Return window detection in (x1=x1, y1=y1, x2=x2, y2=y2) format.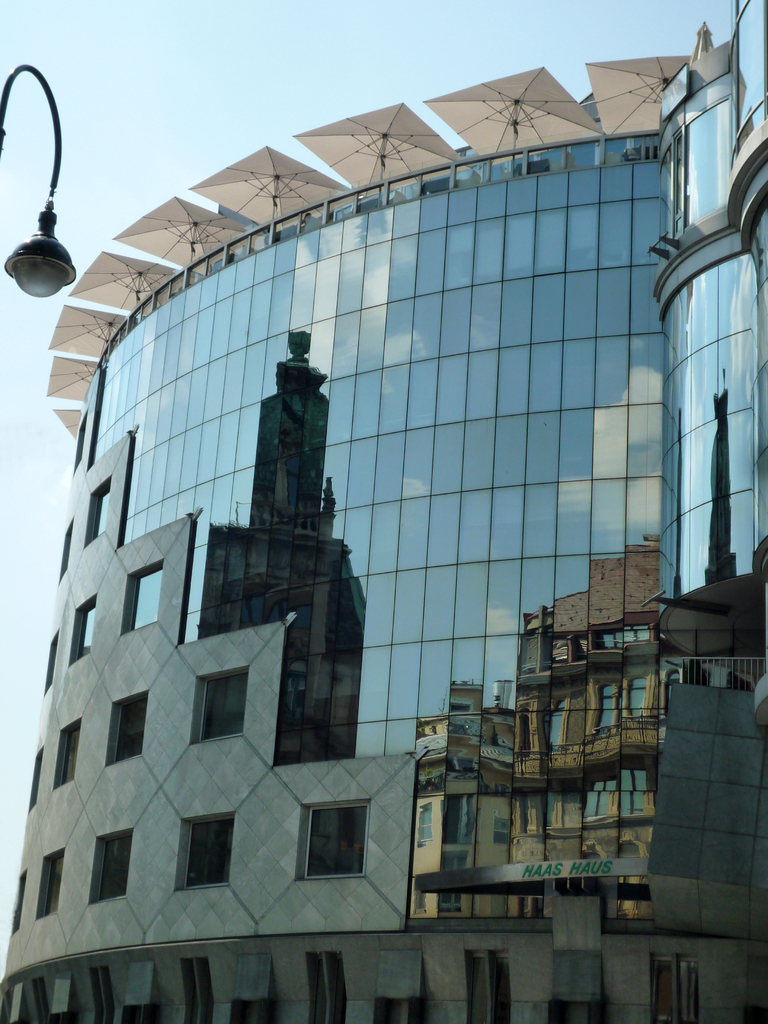
(x1=123, y1=566, x2=166, y2=628).
